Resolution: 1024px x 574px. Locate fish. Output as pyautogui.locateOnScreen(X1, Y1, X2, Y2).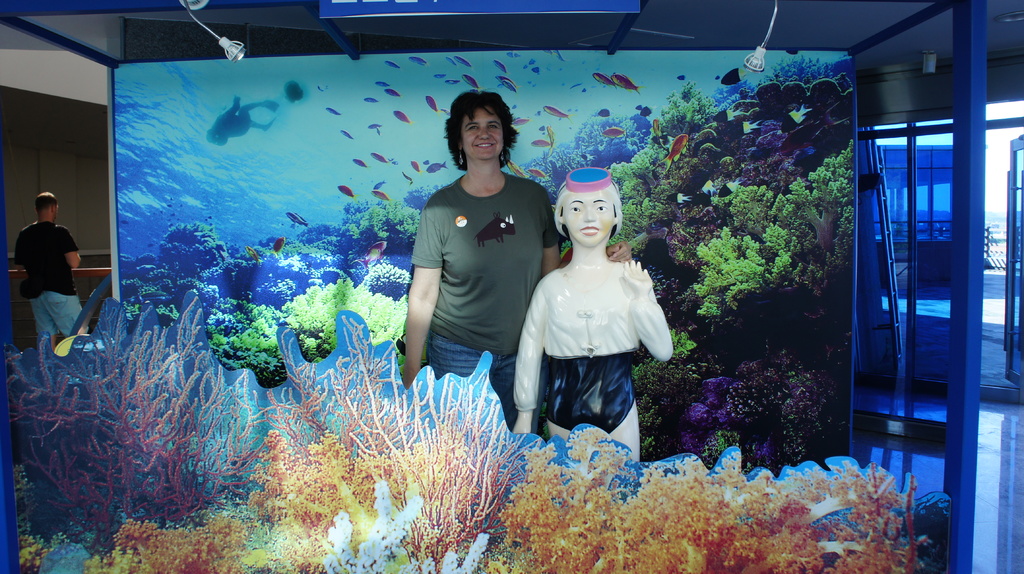
pyautogui.locateOnScreen(250, 248, 260, 266).
